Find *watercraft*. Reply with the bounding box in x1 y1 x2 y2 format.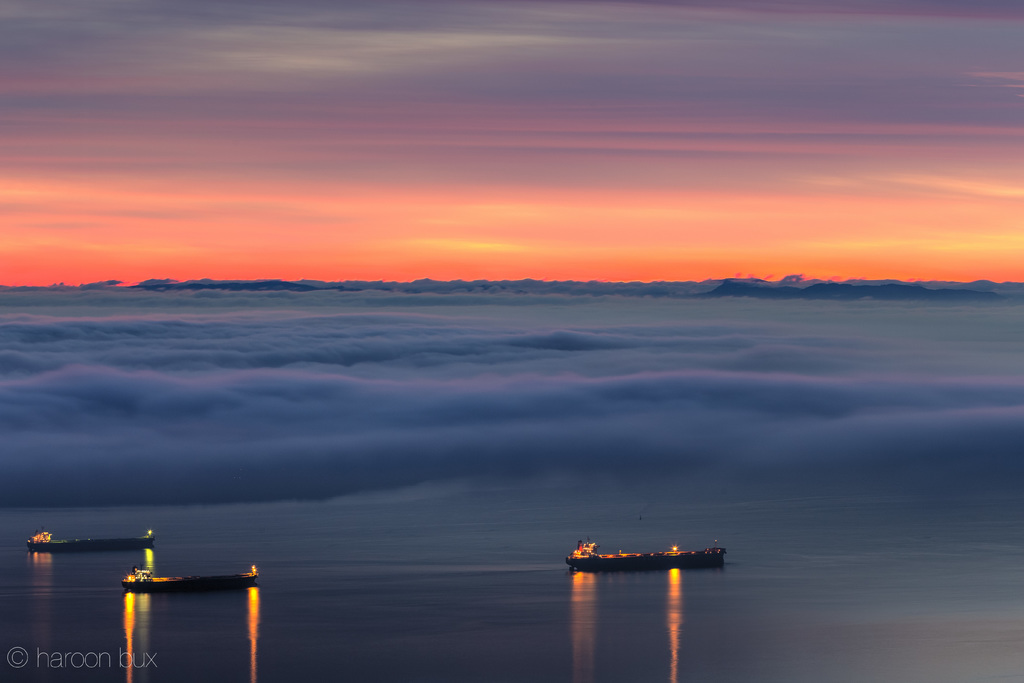
118 570 260 591.
